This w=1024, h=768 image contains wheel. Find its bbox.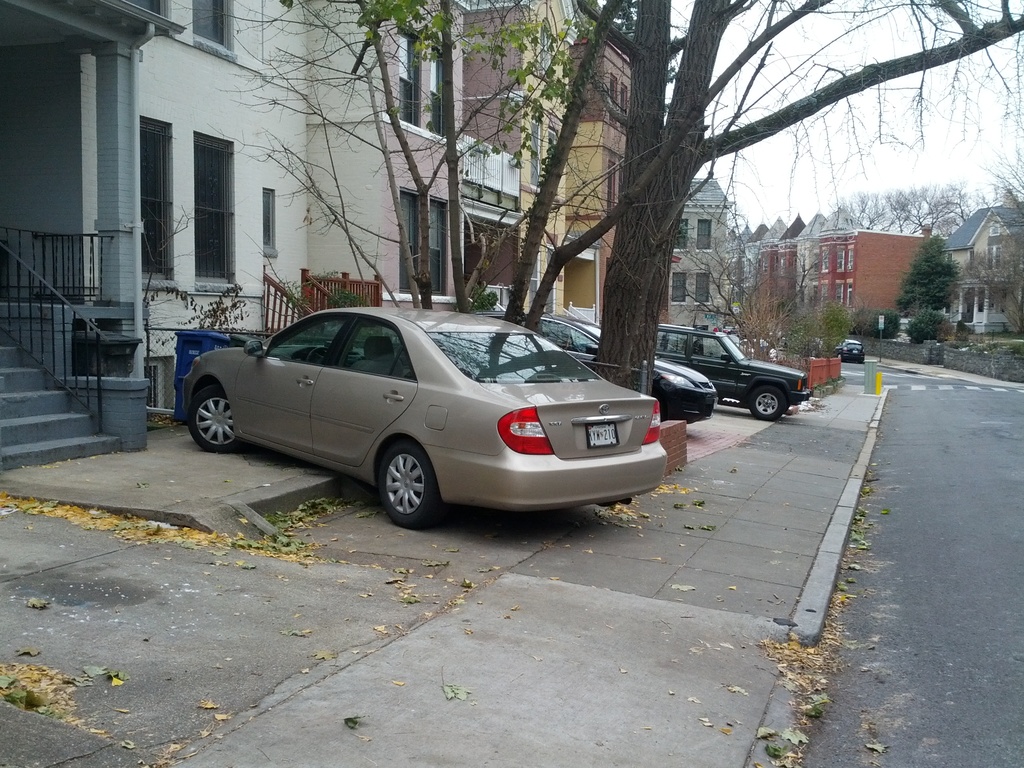
select_region(749, 387, 792, 422).
